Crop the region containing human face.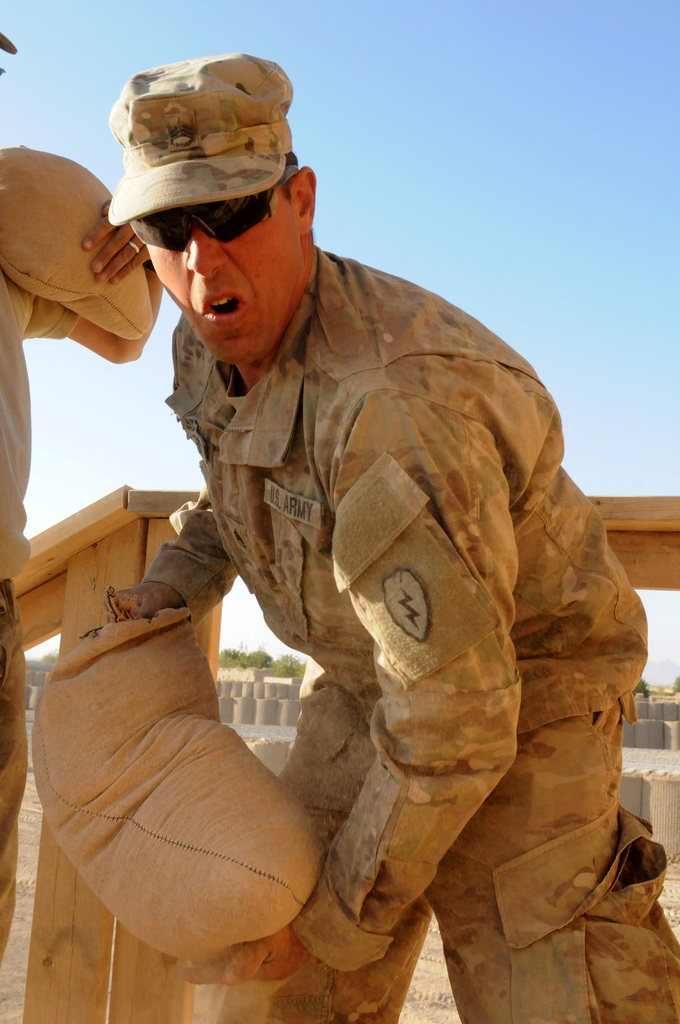
Crop region: l=154, t=204, r=297, b=358.
